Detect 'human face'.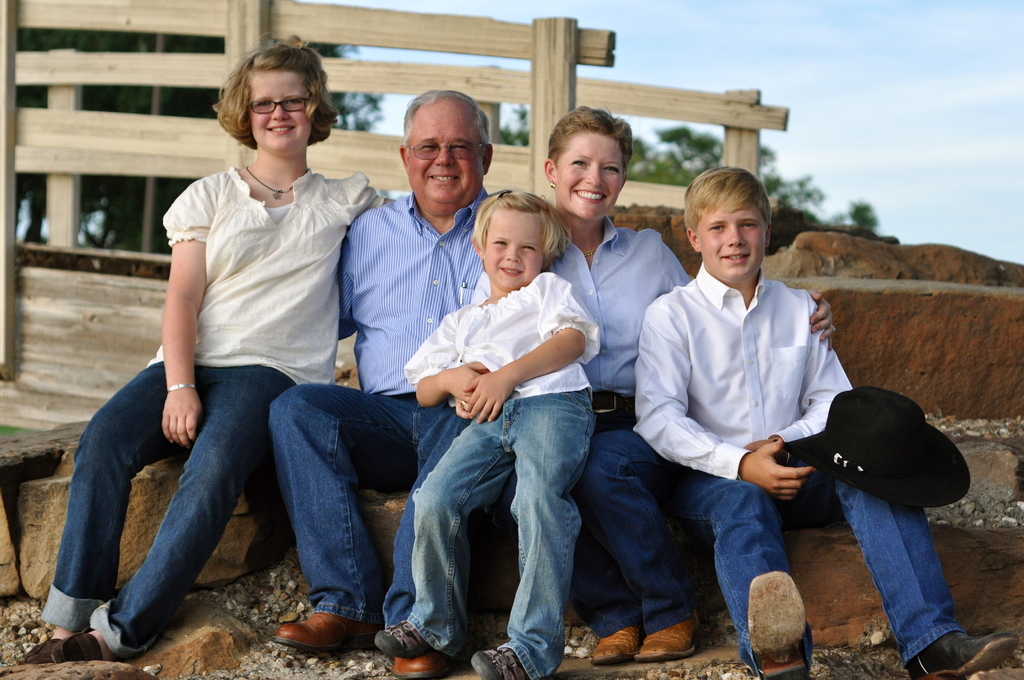
Detected at {"x1": 695, "y1": 200, "x2": 766, "y2": 279}.
